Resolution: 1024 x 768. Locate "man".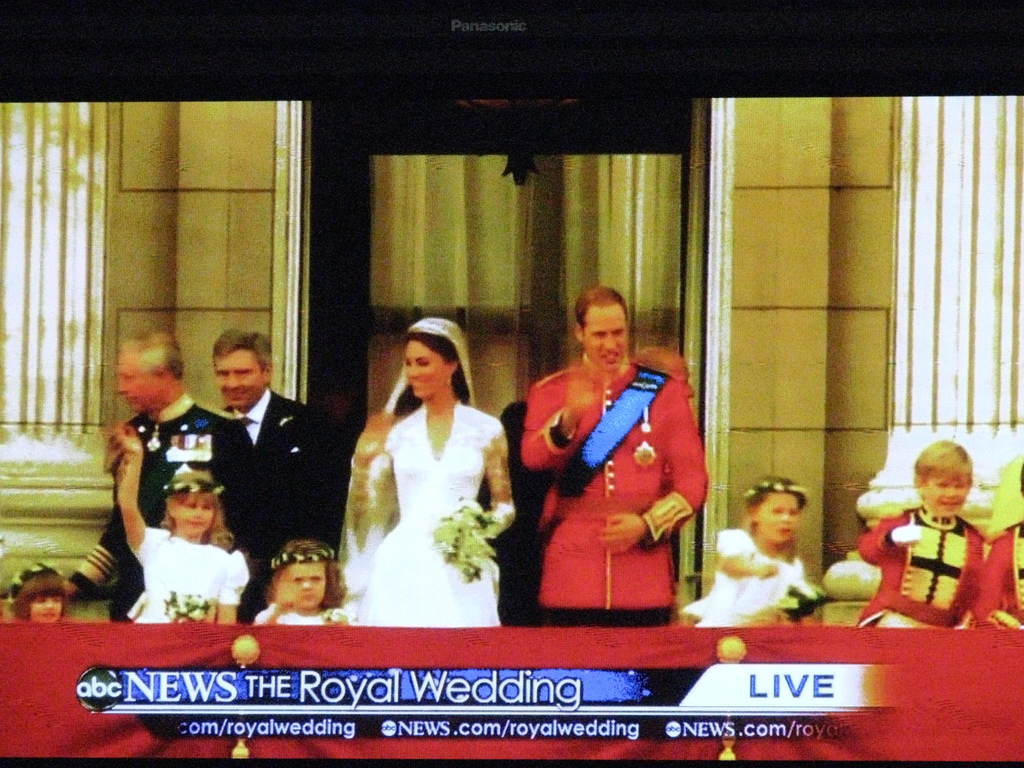
[x1=518, y1=287, x2=708, y2=628].
